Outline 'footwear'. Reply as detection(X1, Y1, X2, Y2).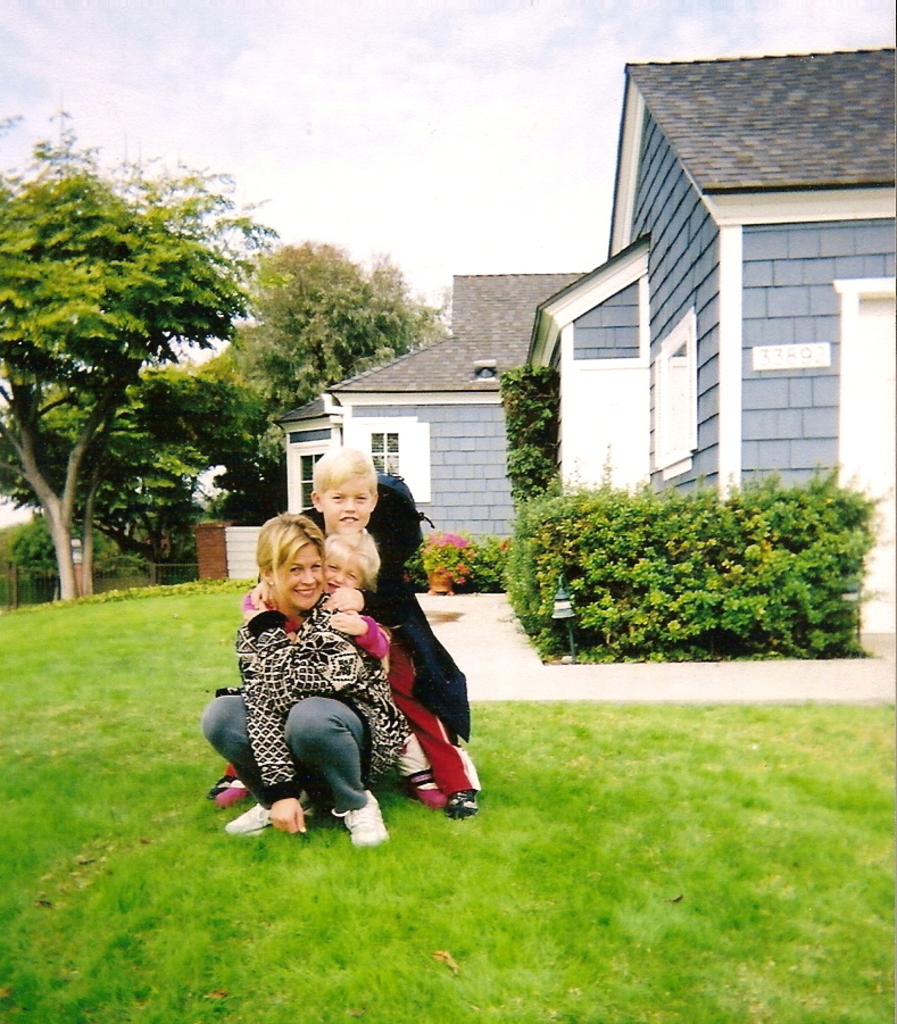
detection(337, 793, 390, 847).
